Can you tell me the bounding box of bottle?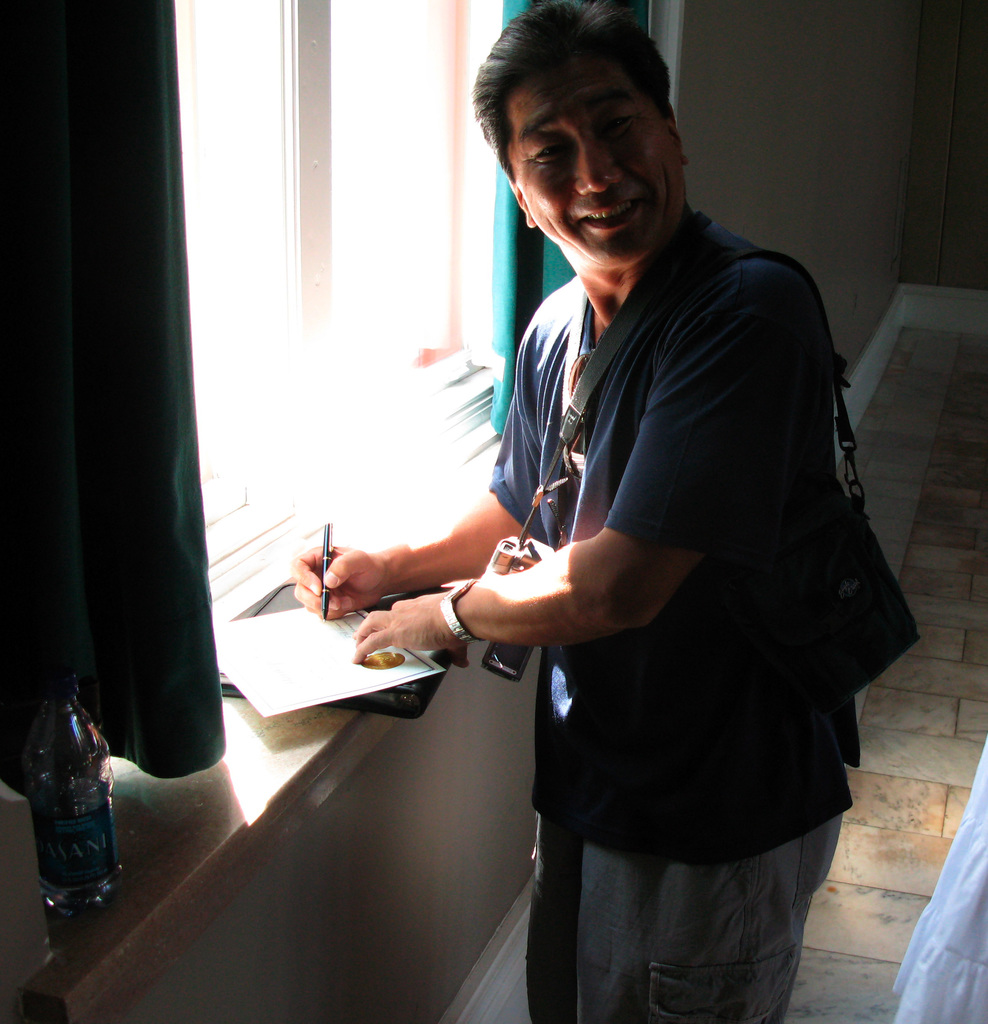
14:666:126:924.
